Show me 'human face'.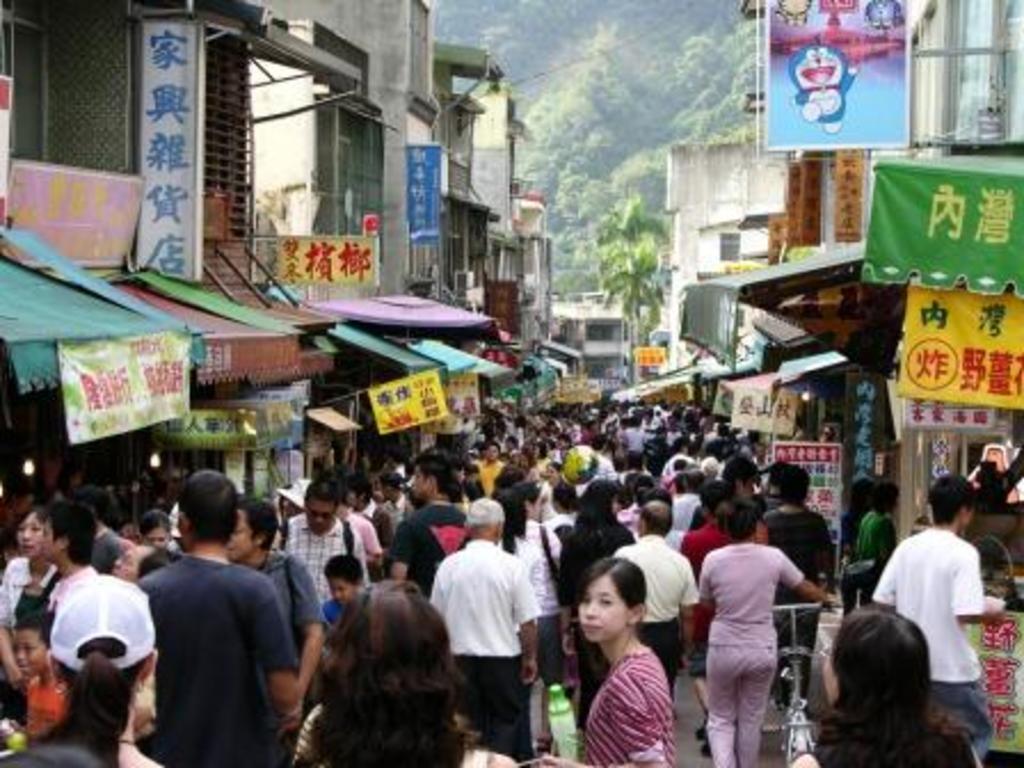
'human face' is here: 18:514:50:555.
